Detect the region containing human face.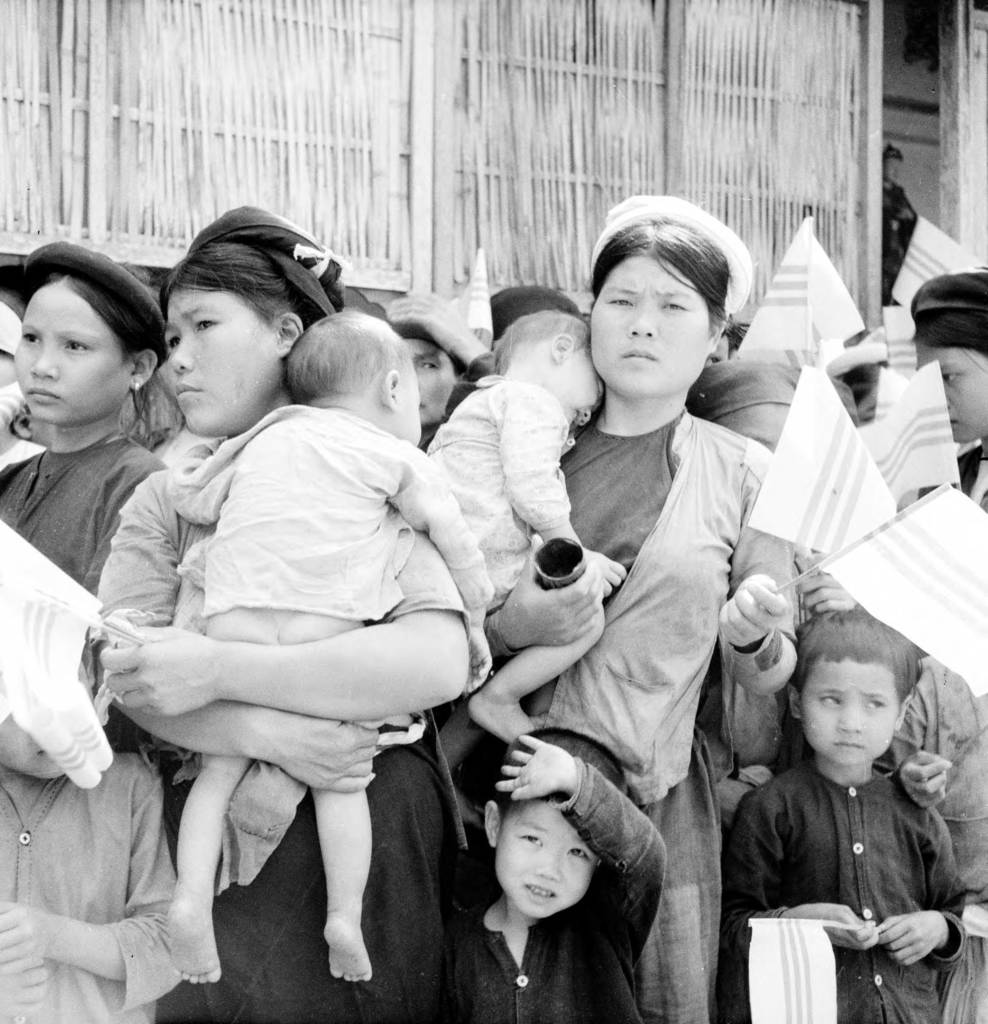
bbox=(555, 353, 608, 424).
